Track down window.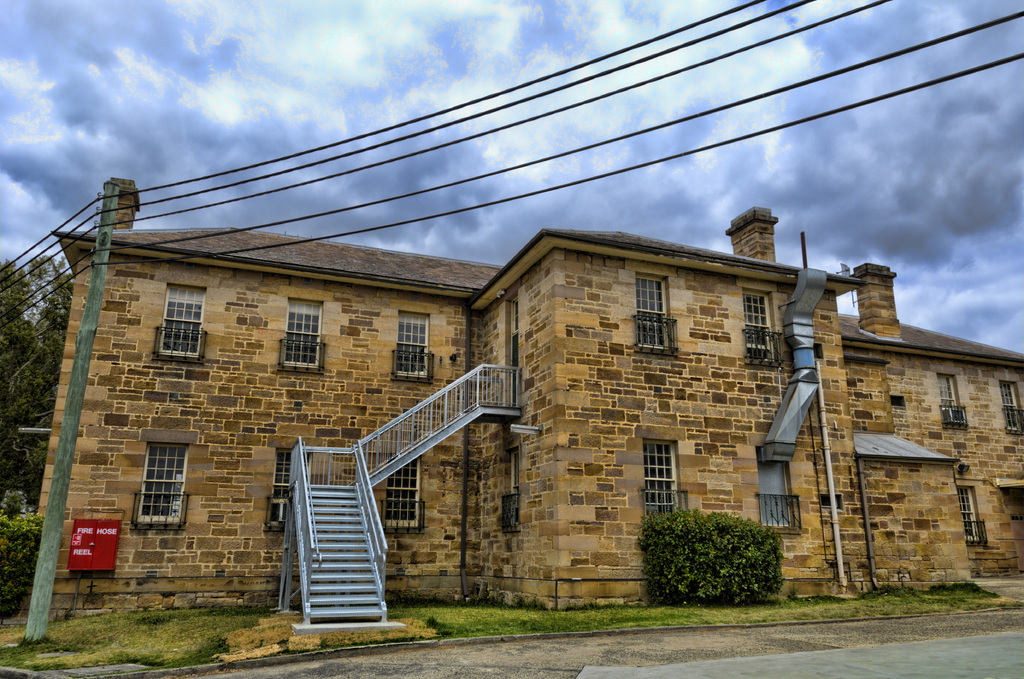
Tracked to region(642, 442, 683, 525).
